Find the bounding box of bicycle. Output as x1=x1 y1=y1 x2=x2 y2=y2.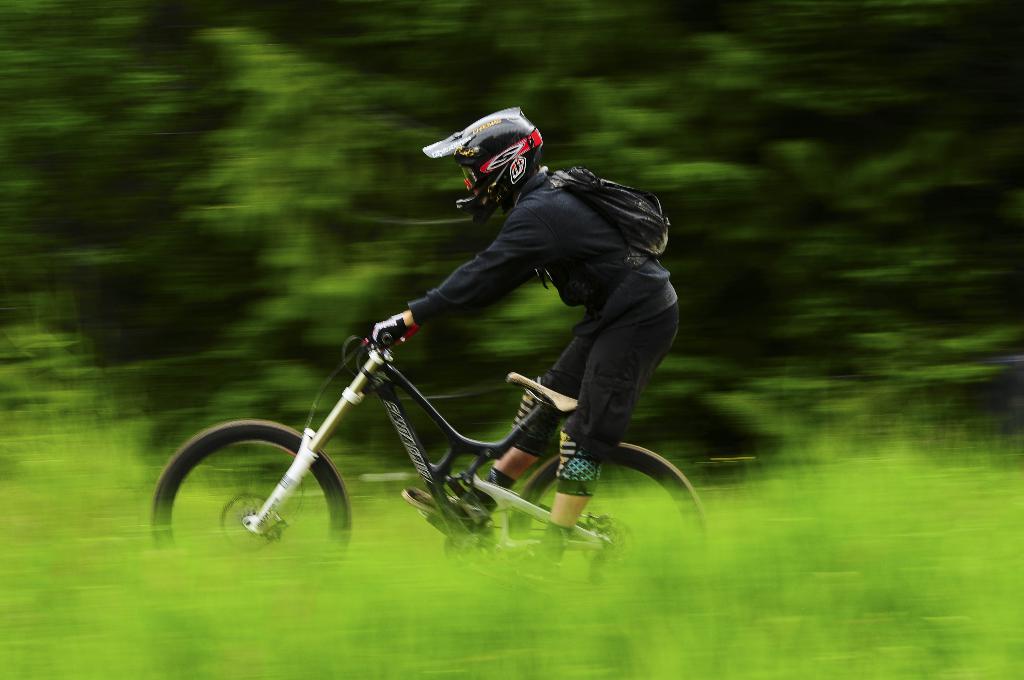
x1=184 y1=298 x2=673 y2=541.
